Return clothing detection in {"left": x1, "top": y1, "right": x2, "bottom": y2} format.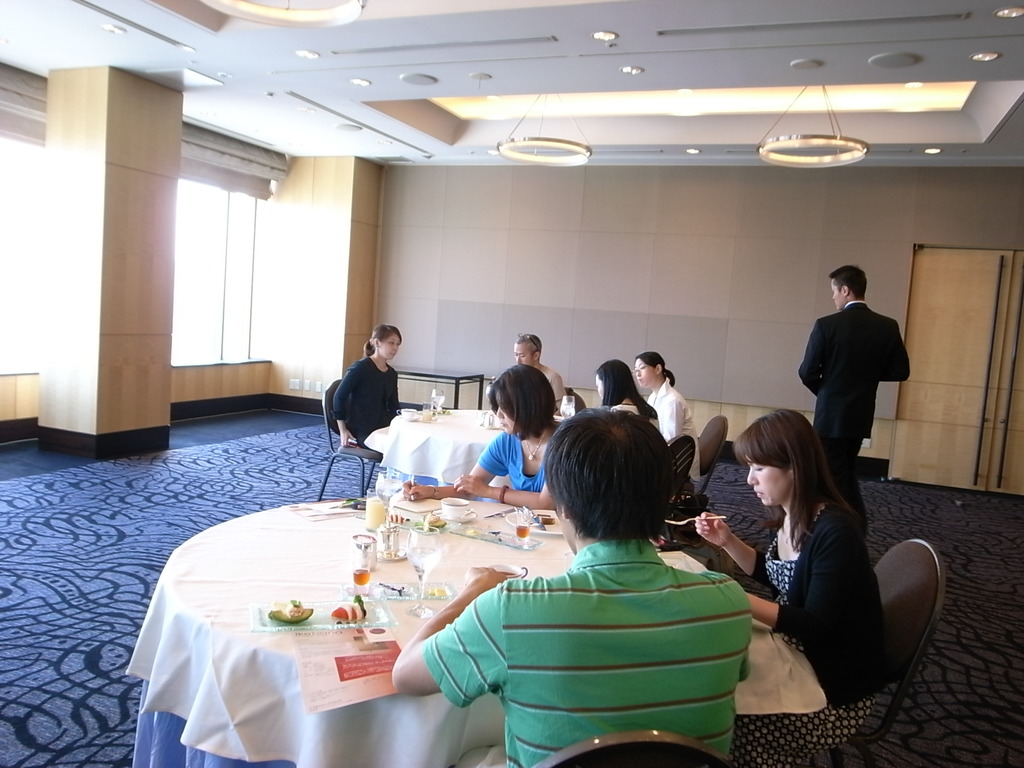
{"left": 545, "top": 368, "right": 567, "bottom": 415}.
